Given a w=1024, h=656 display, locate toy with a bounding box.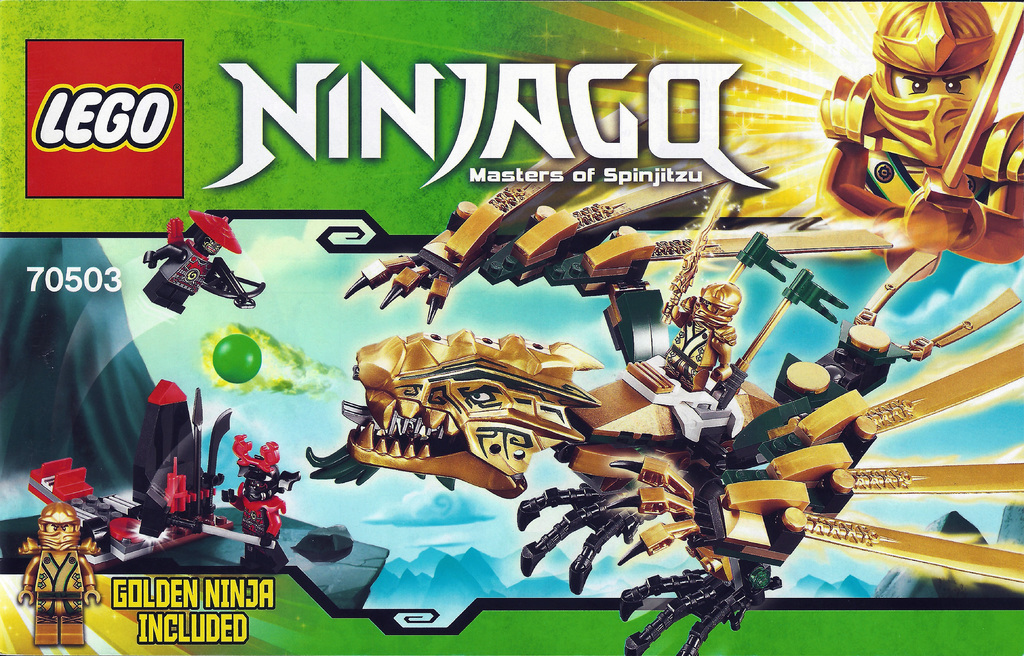
Located: bbox(307, 260, 1023, 655).
